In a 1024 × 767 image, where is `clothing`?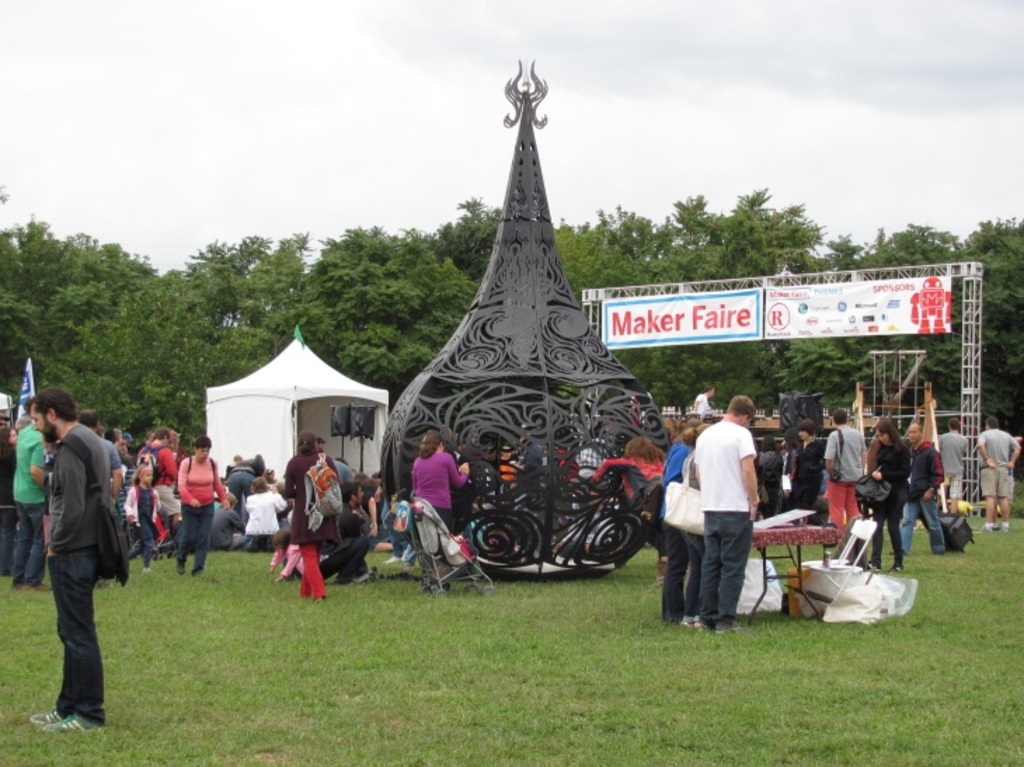
crop(181, 456, 227, 509).
